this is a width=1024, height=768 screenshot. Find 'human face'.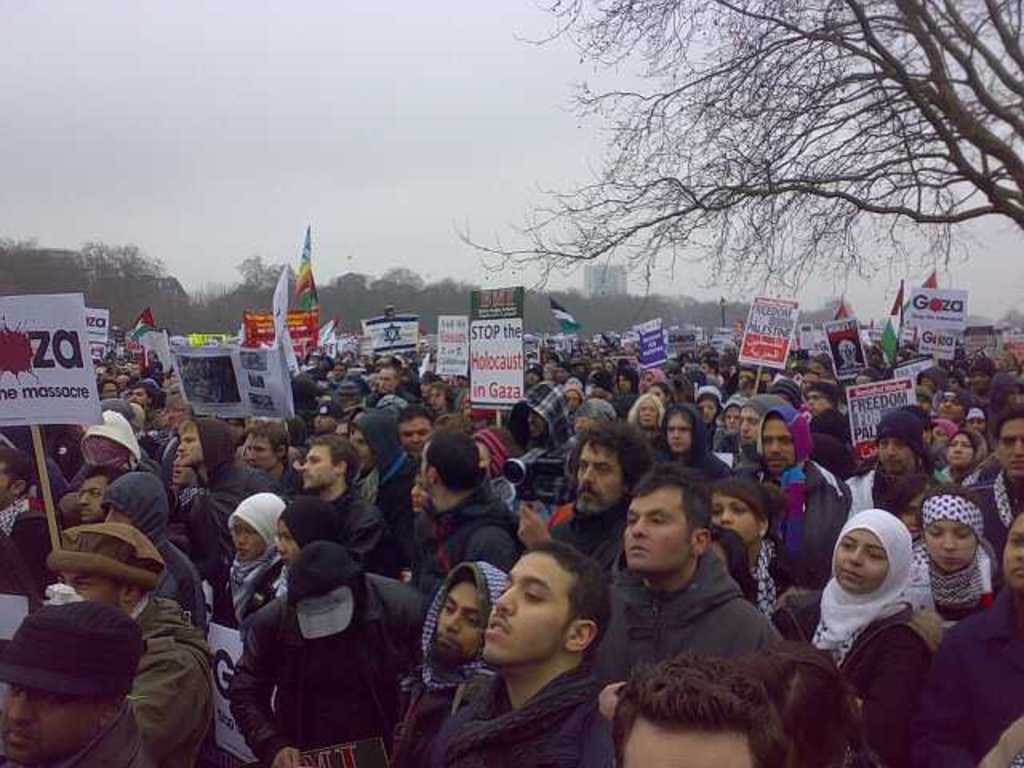
Bounding box: pyautogui.locateOnScreen(666, 414, 694, 456).
